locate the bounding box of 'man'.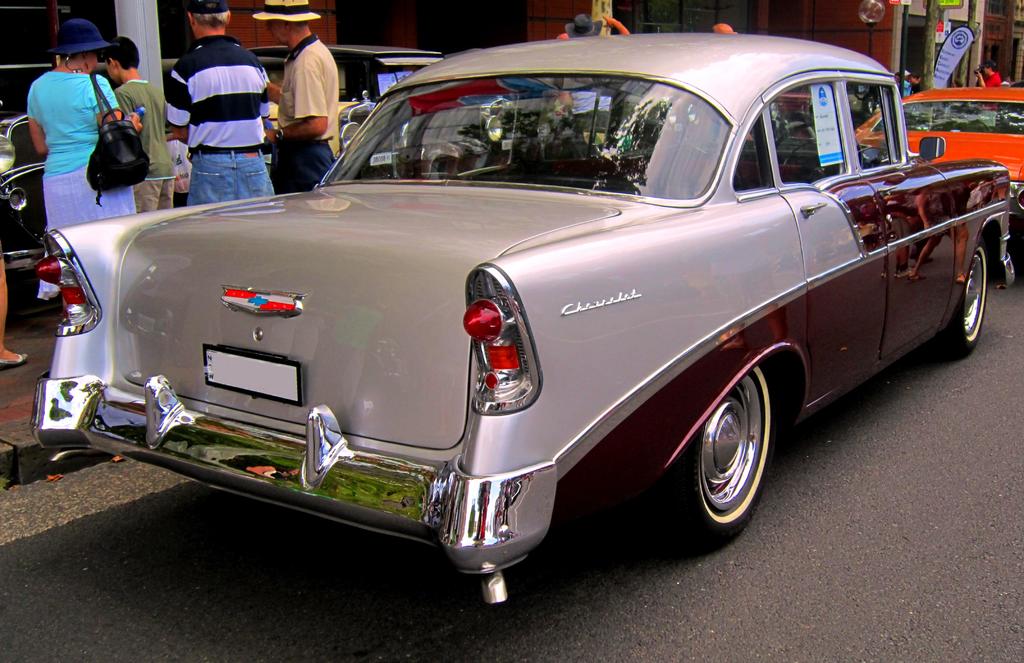
Bounding box: {"left": 893, "top": 72, "right": 900, "bottom": 83}.
